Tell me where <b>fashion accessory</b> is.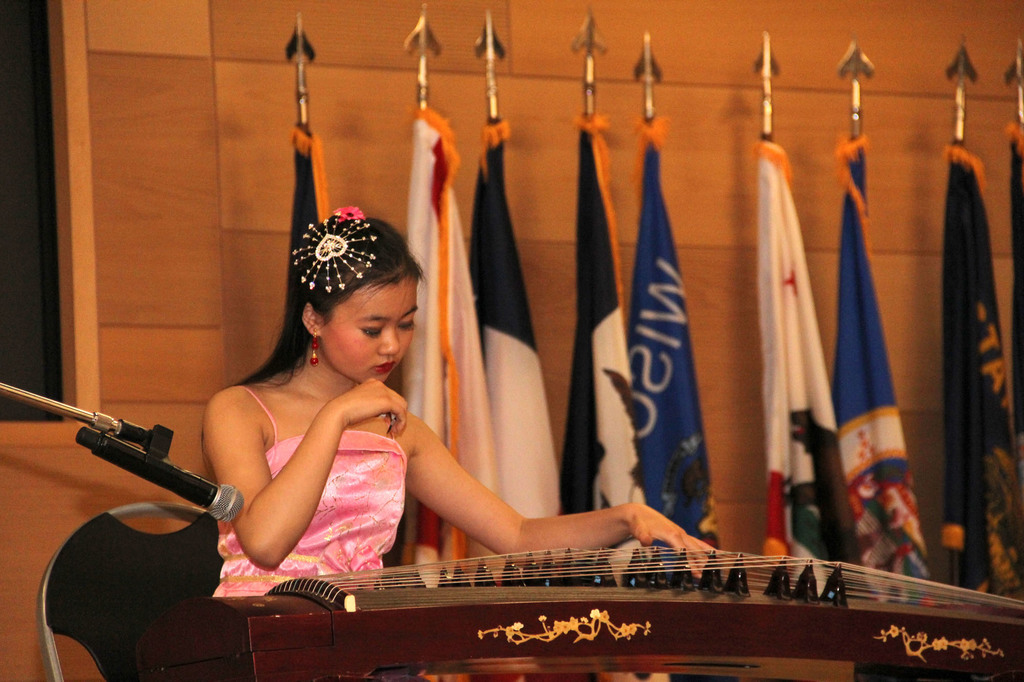
<b>fashion accessory</b> is at bbox=[289, 209, 380, 290].
